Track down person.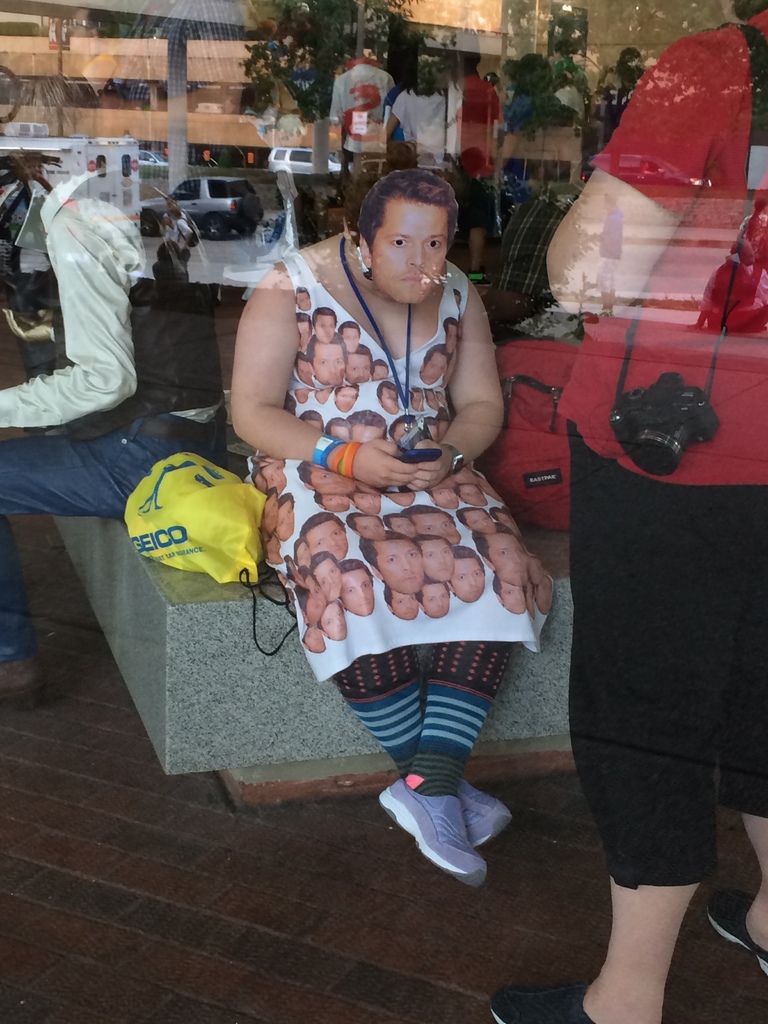
Tracked to (x1=338, y1=556, x2=373, y2=616).
